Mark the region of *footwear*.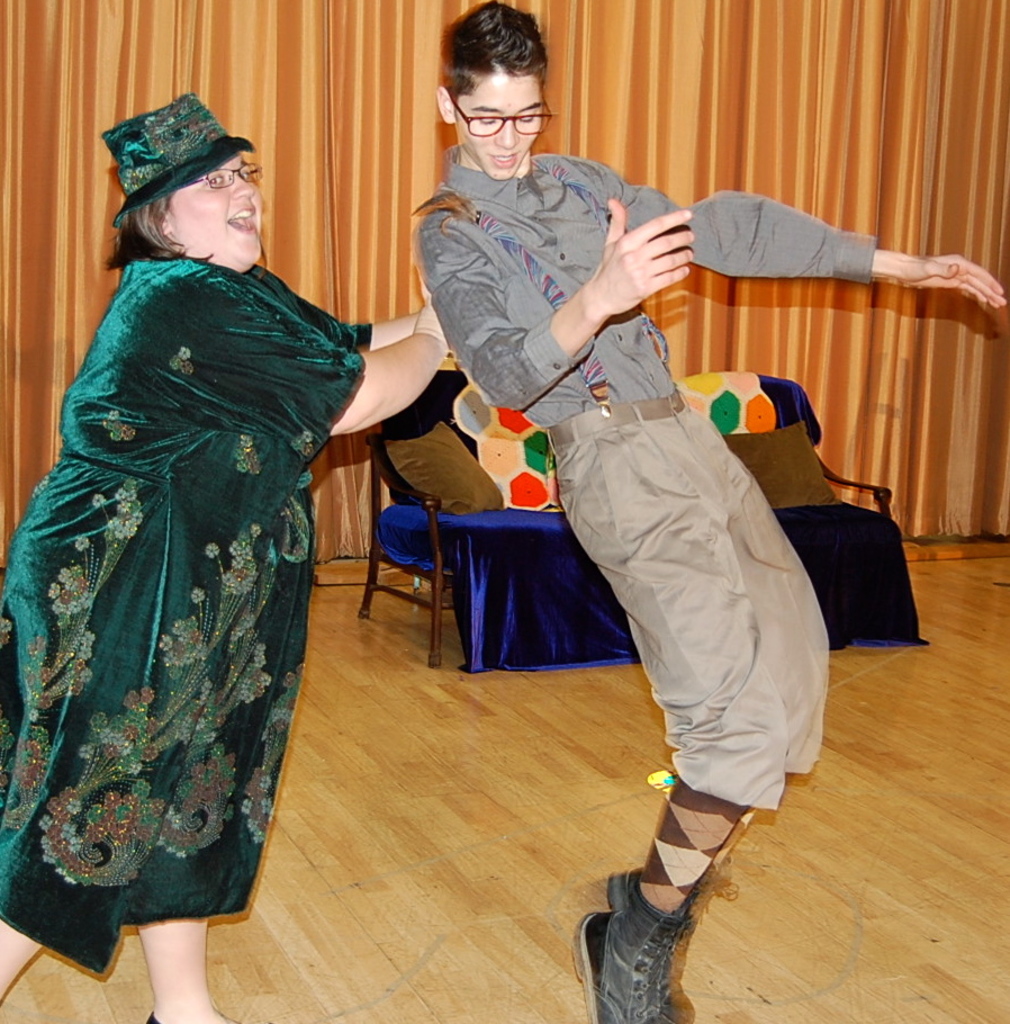
Region: x1=602 y1=857 x2=688 y2=908.
